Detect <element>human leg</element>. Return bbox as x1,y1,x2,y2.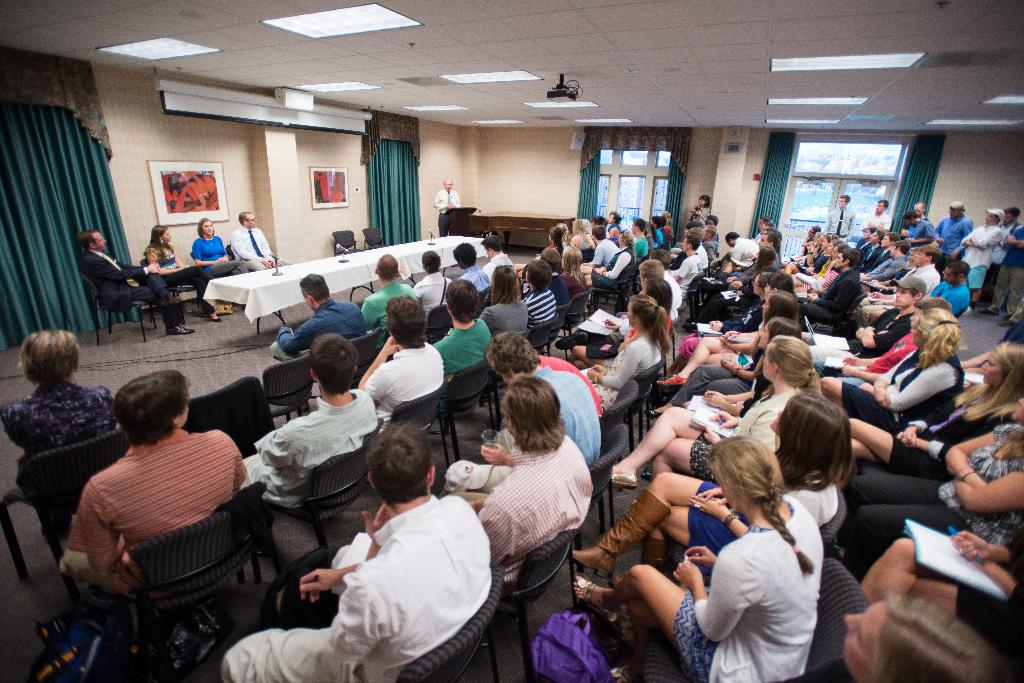
134,267,191,342.
